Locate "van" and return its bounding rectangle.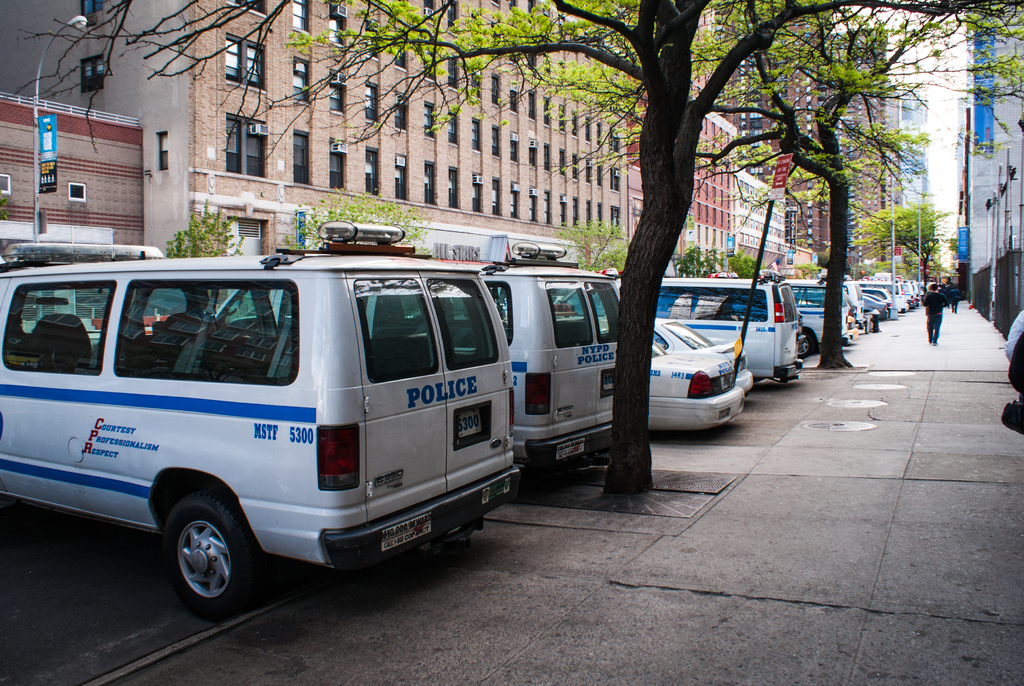
bbox(707, 271, 856, 359).
